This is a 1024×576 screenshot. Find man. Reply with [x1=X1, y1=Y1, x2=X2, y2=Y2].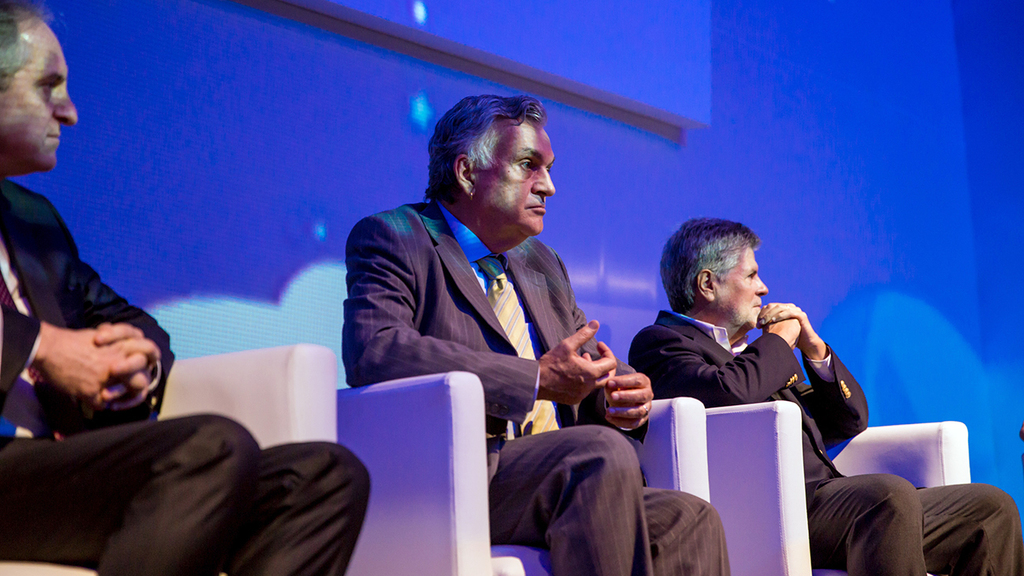
[x1=0, y1=0, x2=374, y2=575].
